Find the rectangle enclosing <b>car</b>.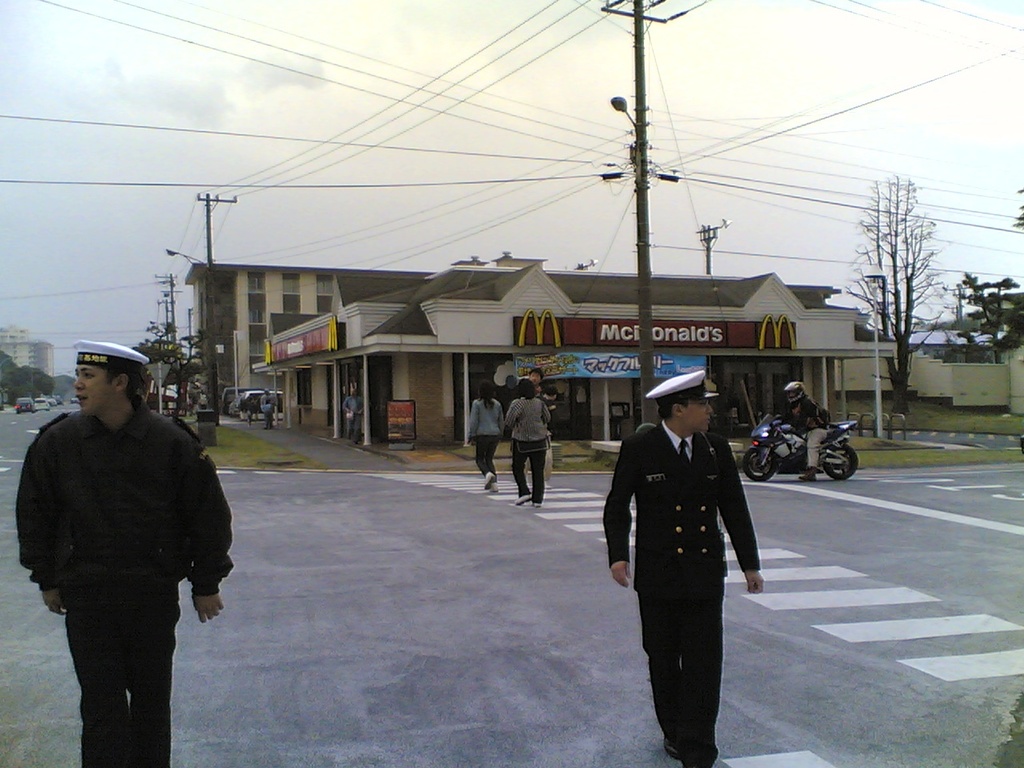
crop(31, 396, 50, 408).
